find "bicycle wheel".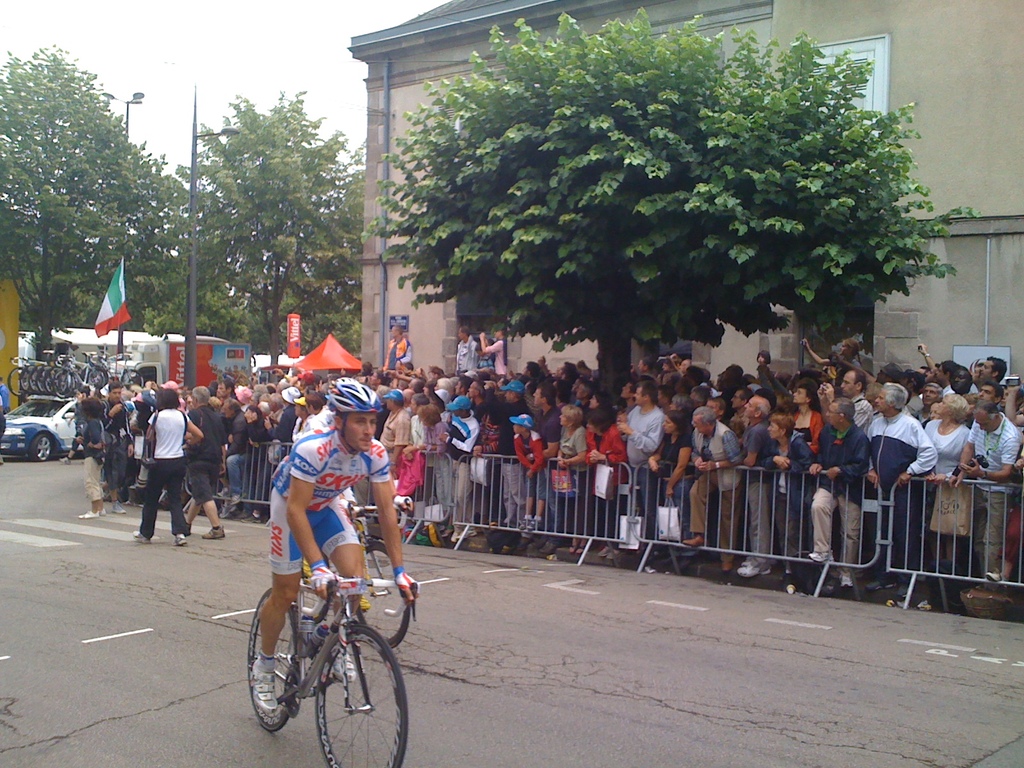
Rect(251, 588, 297, 728).
